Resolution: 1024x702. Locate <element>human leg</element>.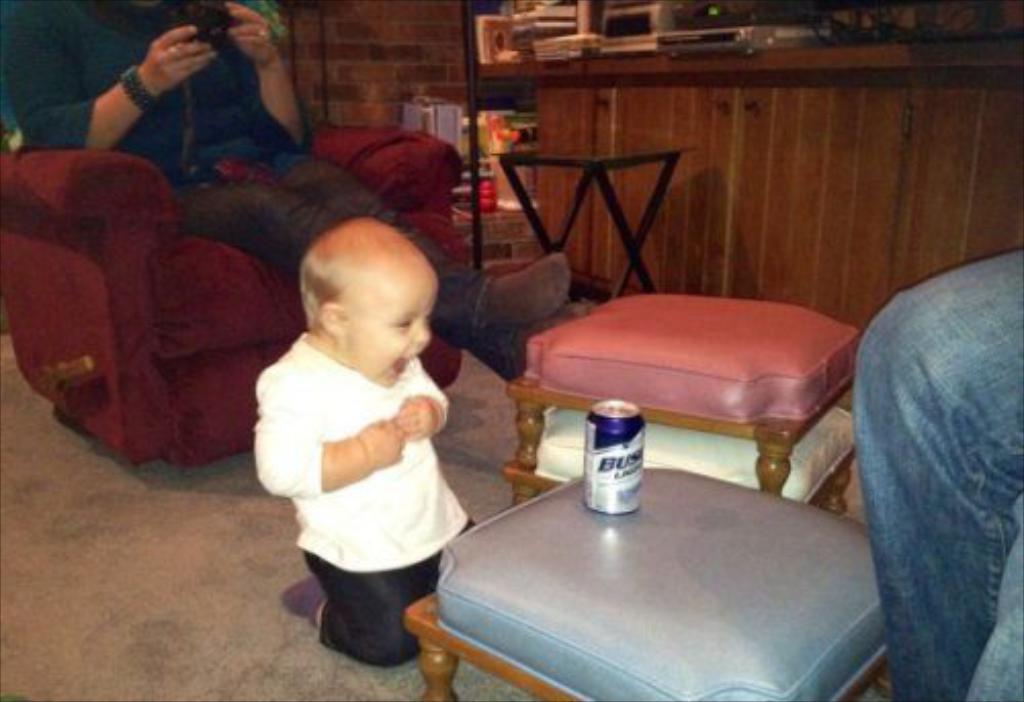
locate(264, 149, 532, 377).
